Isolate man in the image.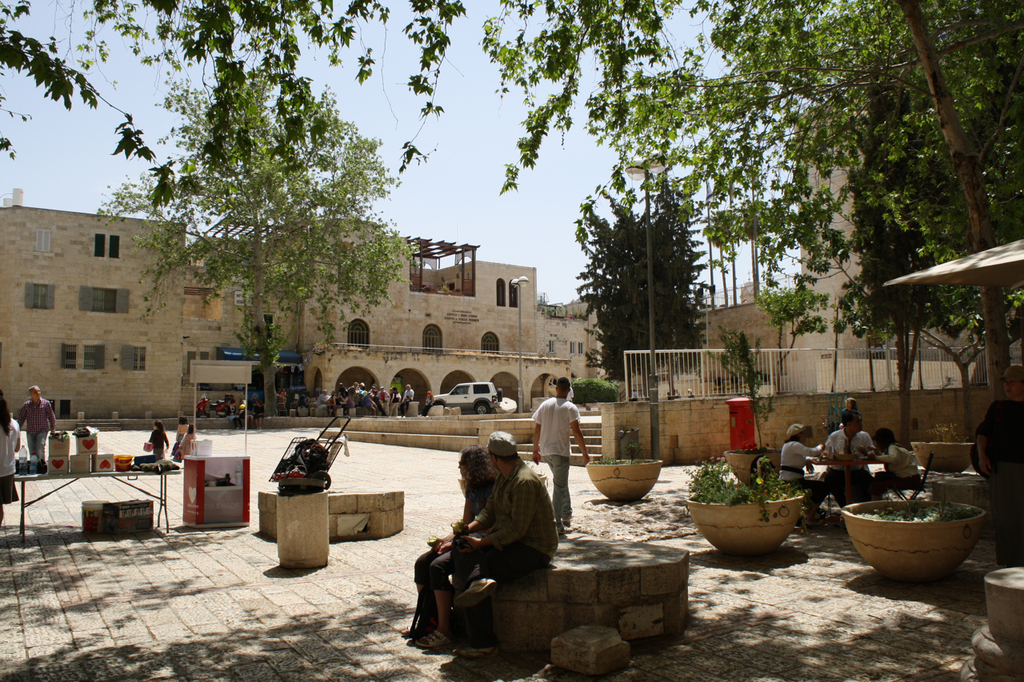
Isolated region: pyautogui.locateOnScreen(416, 431, 555, 647).
